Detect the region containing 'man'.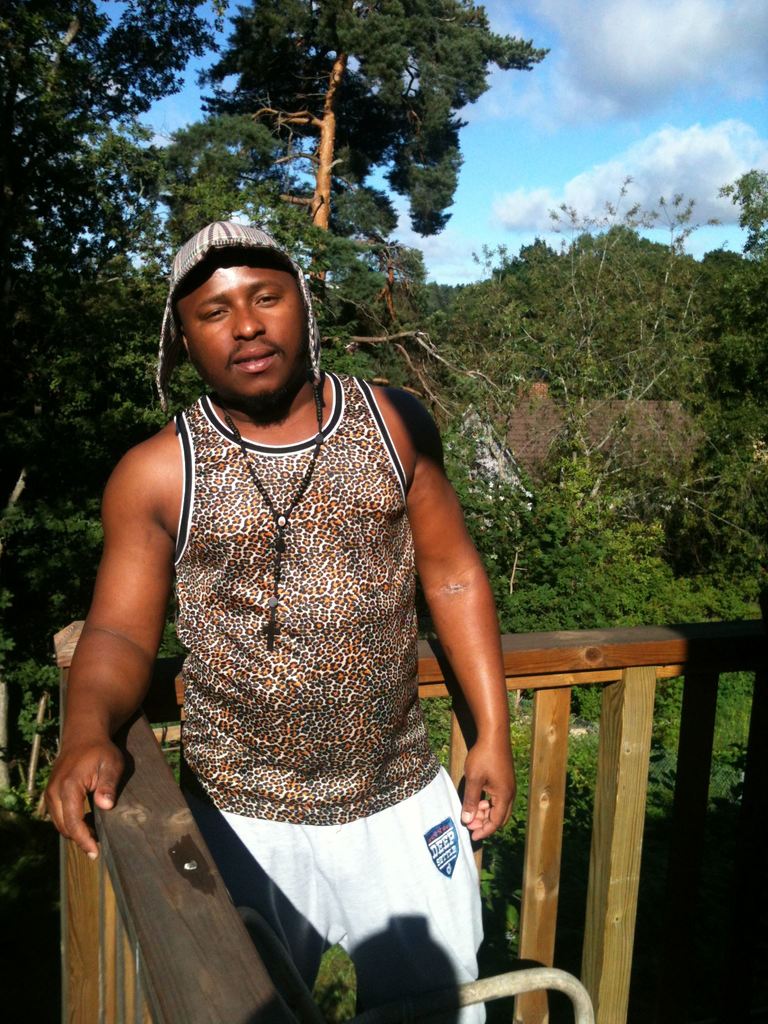
BBox(65, 223, 527, 964).
